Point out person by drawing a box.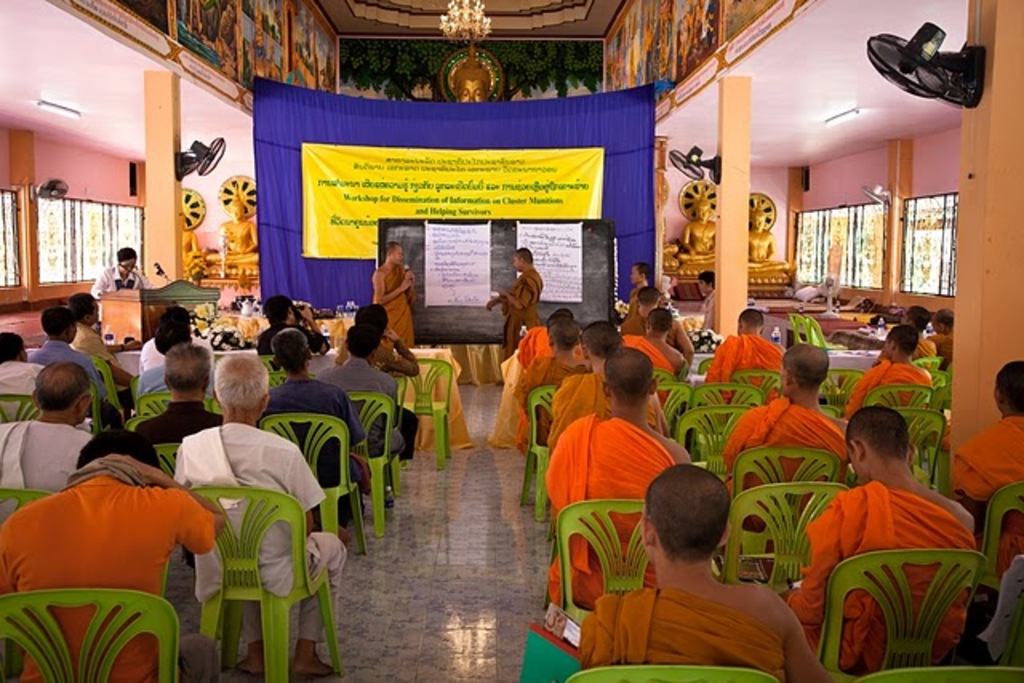
x1=168 y1=352 x2=350 y2=681.
